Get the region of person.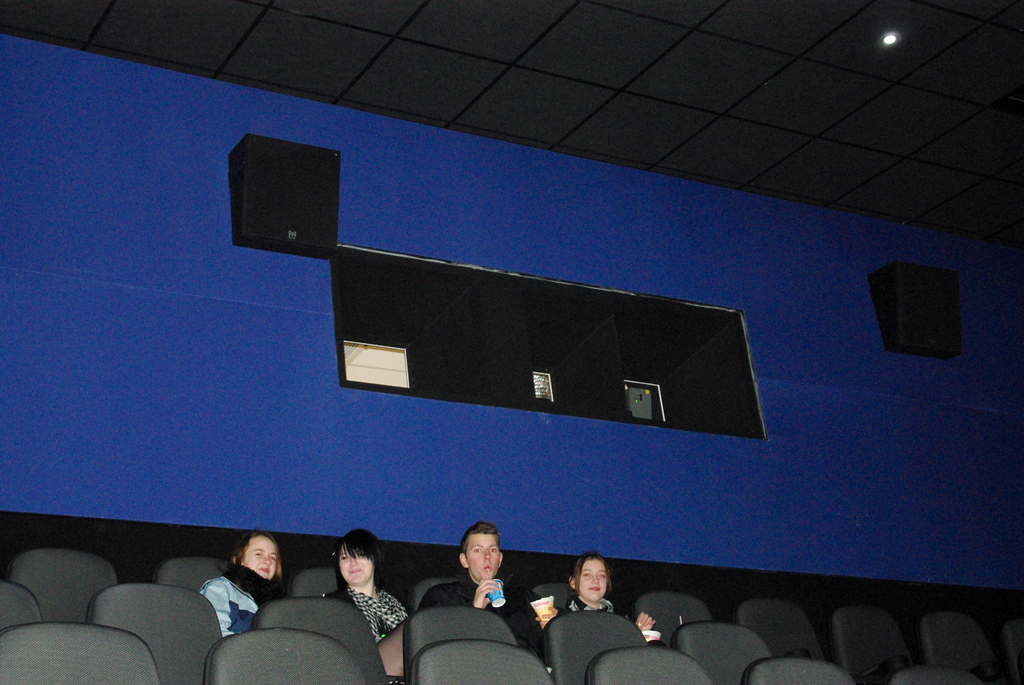
[x1=535, y1=551, x2=656, y2=654].
